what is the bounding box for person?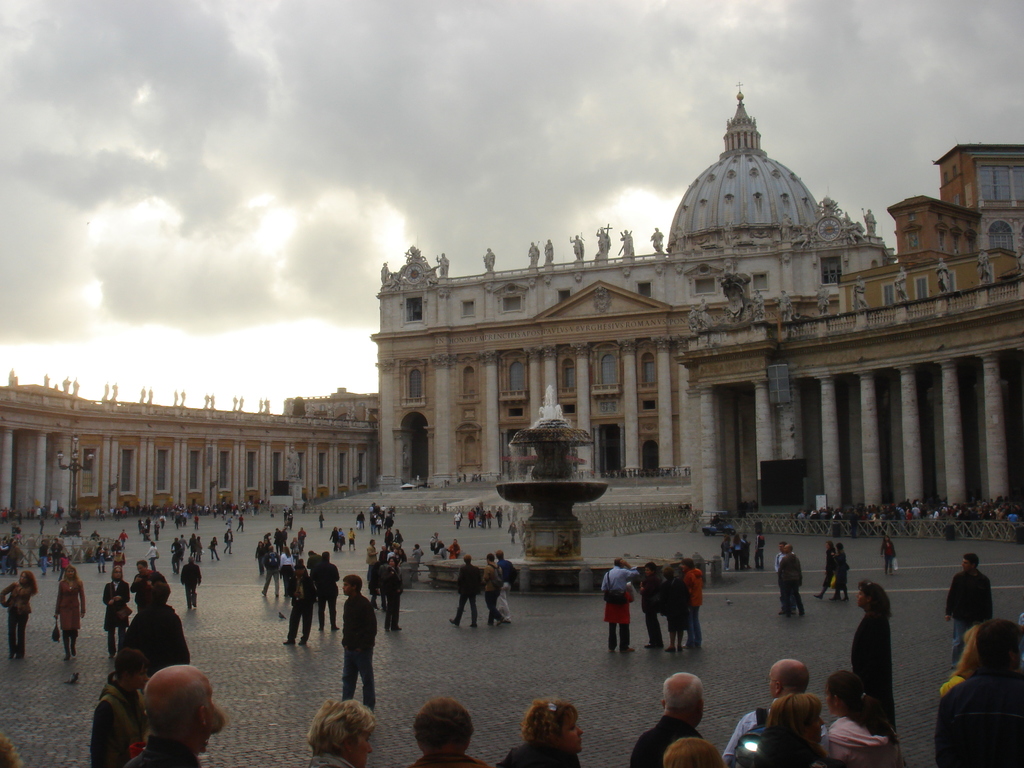
region(851, 582, 894, 753).
